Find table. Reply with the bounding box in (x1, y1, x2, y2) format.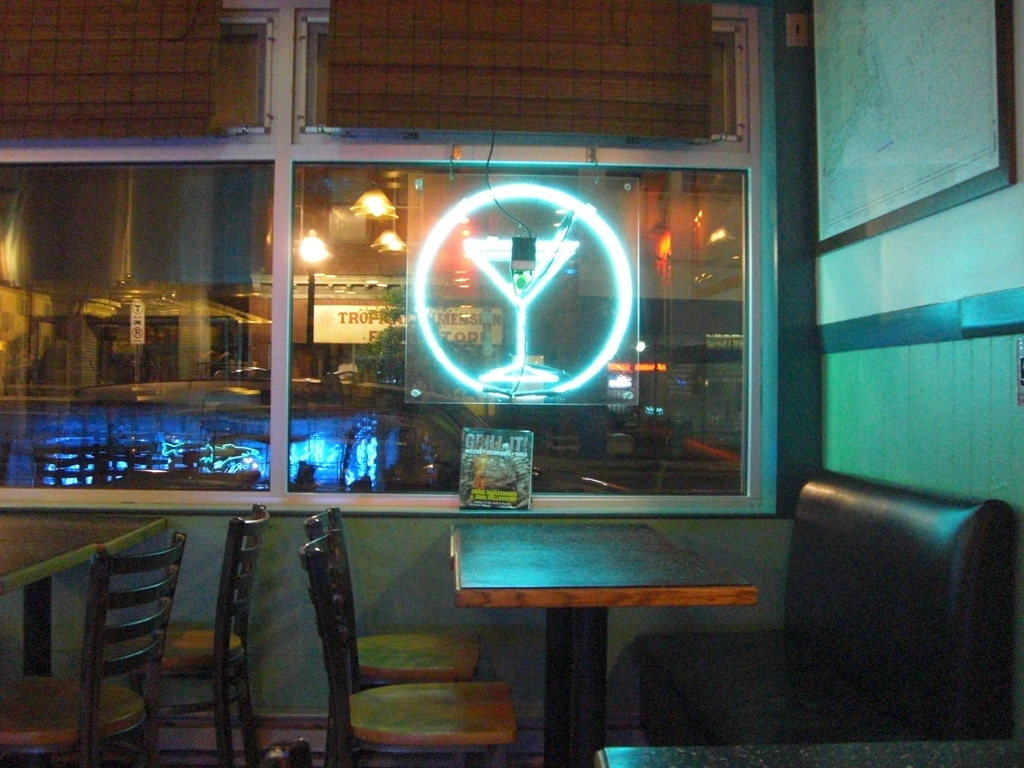
(452, 521, 763, 767).
